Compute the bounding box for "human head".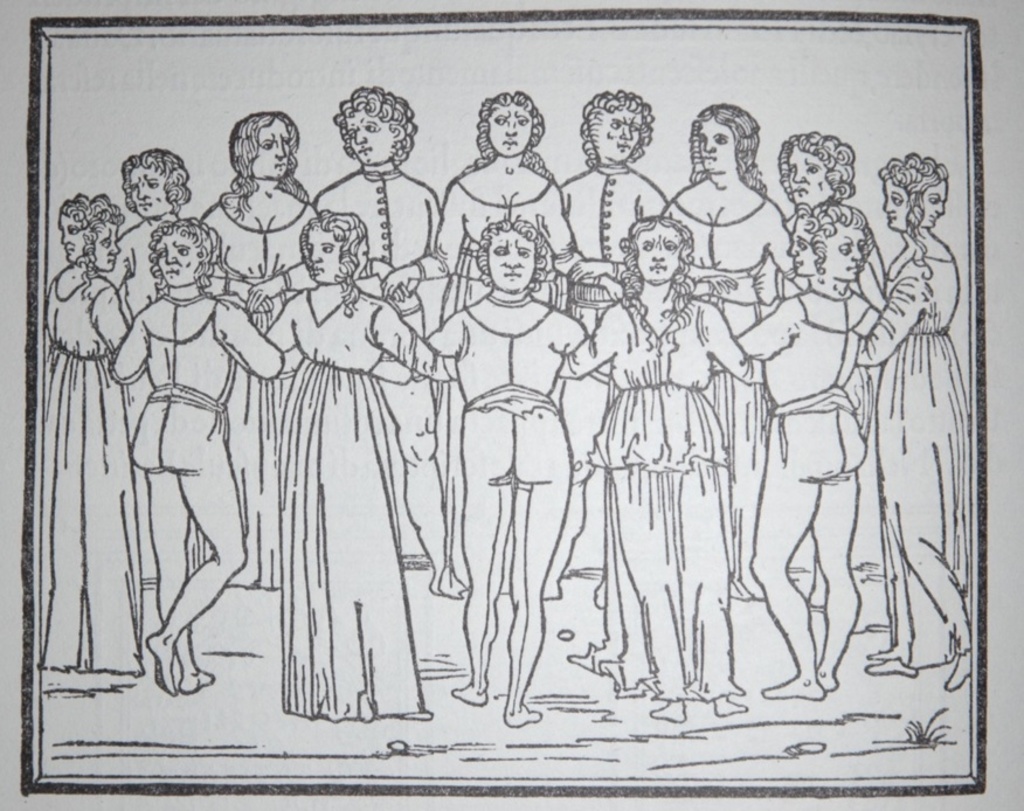
<region>303, 213, 360, 283</region>.
